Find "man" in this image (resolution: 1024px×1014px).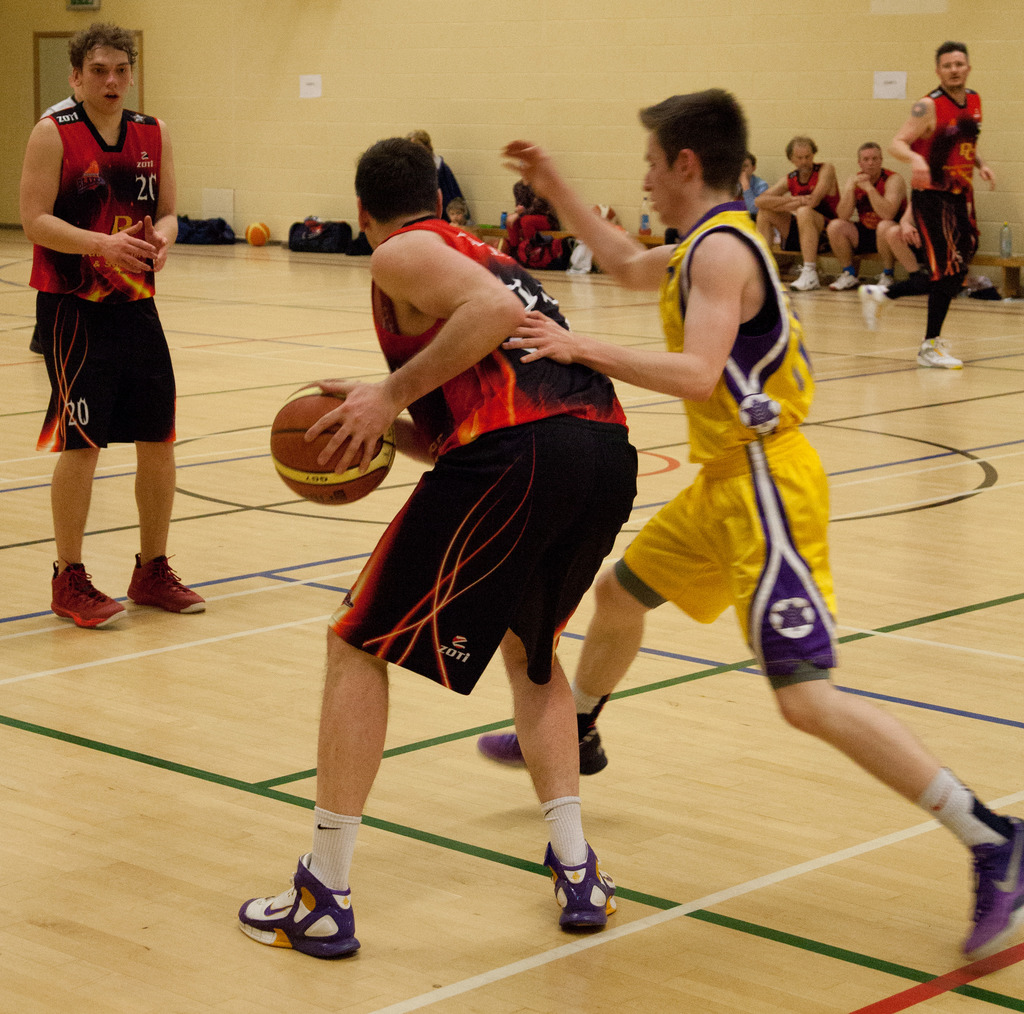
<region>475, 89, 1023, 965</region>.
